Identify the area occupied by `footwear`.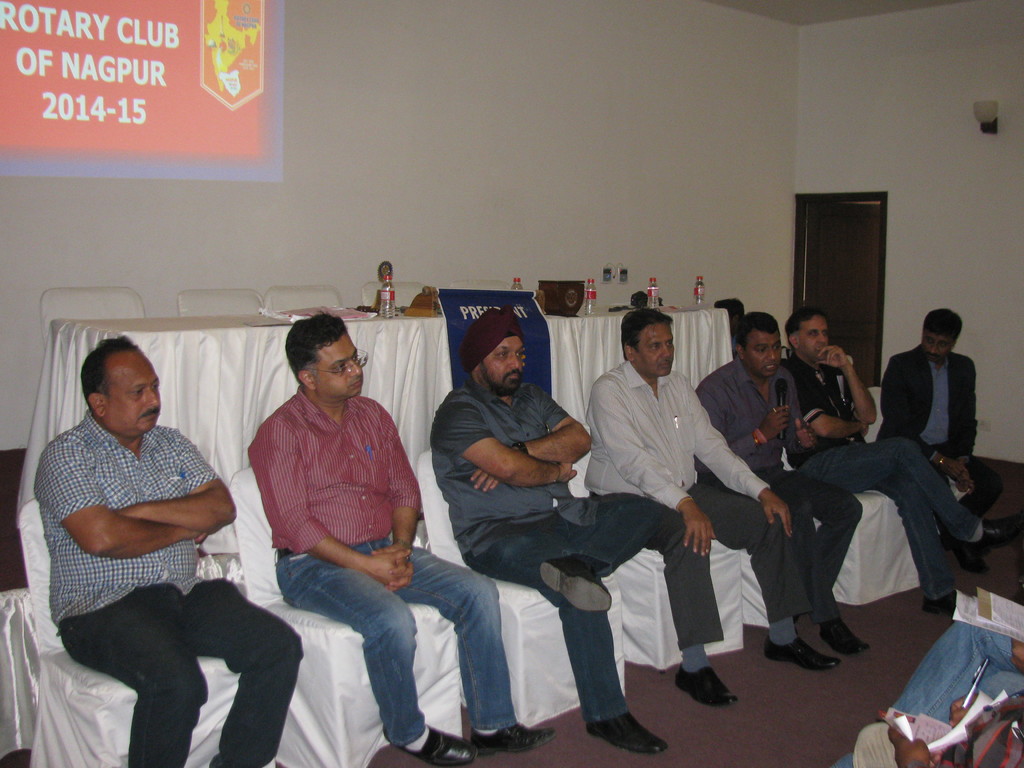
Area: (965,516,1023,550).
